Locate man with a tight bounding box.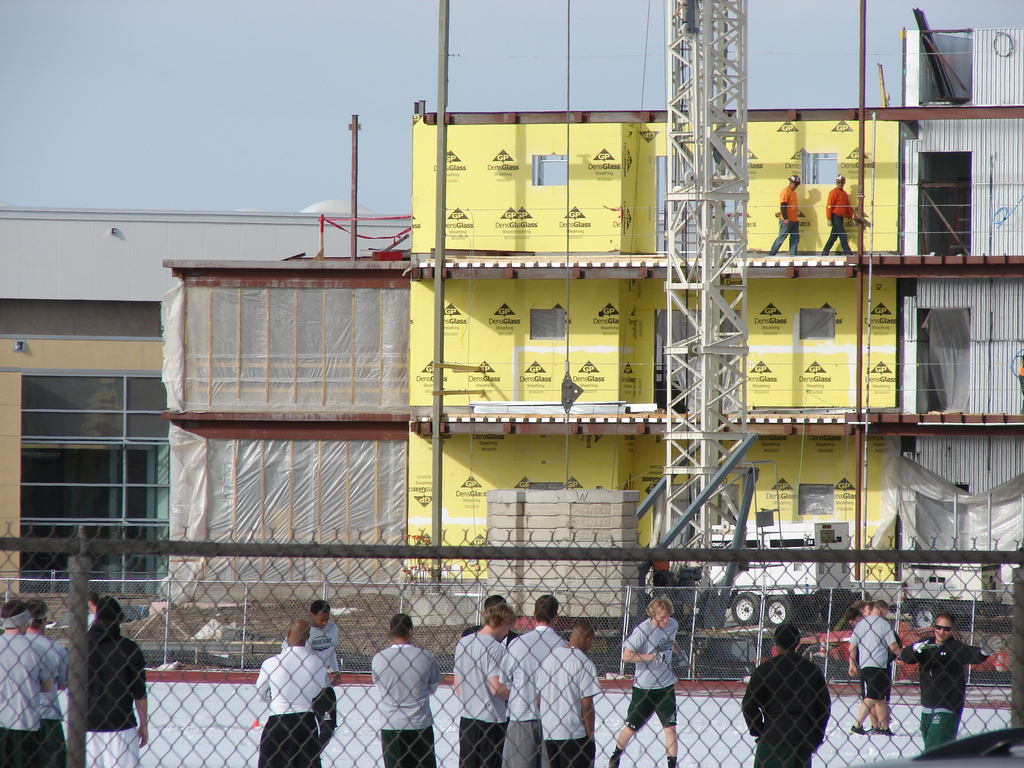
box(282, 599, 340, 751).
